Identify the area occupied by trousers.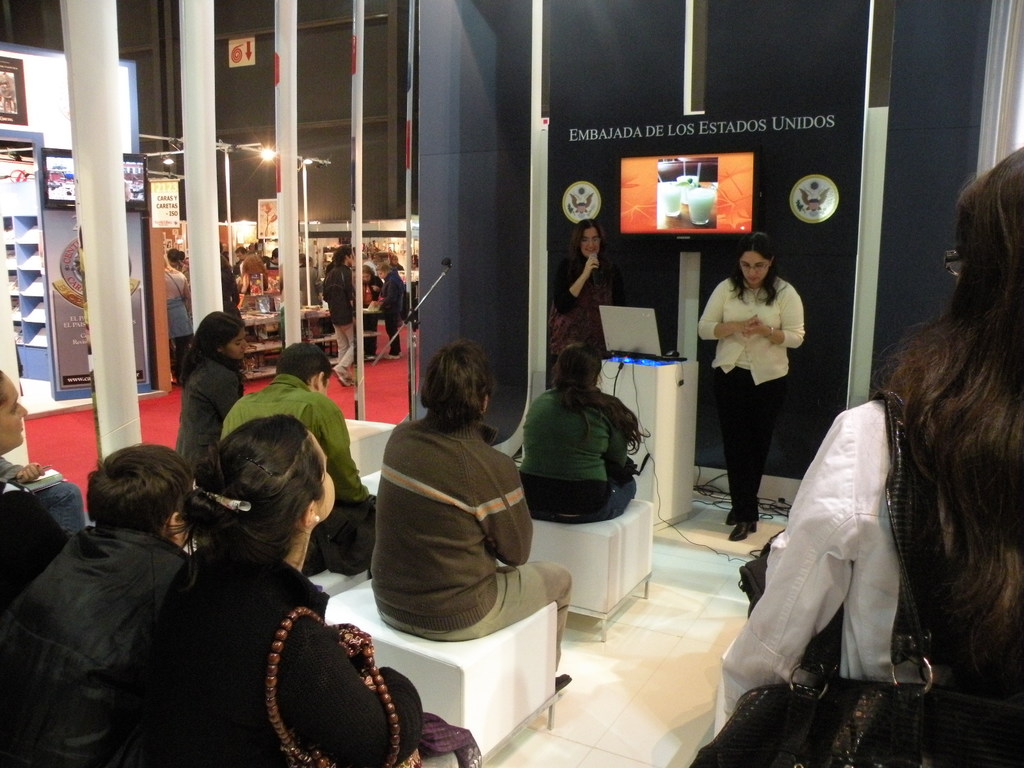
Area: crop(377, 561, 573, 680).
